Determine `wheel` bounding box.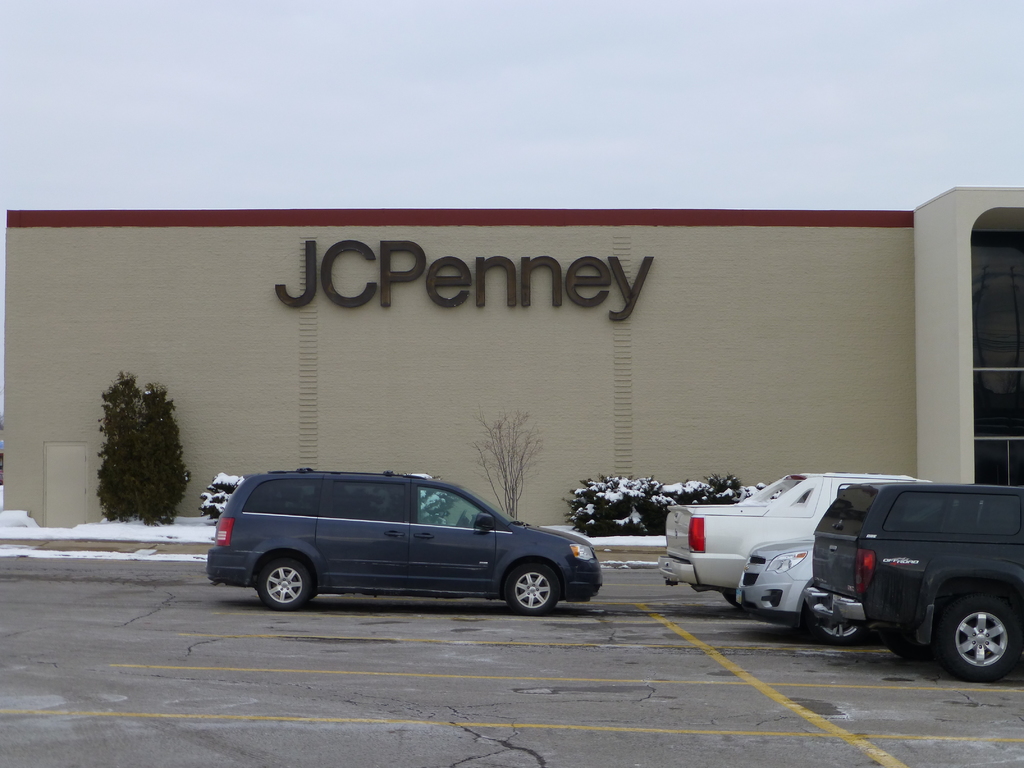
Determined: x1=800 y1=600 x2=868 y2=650.
